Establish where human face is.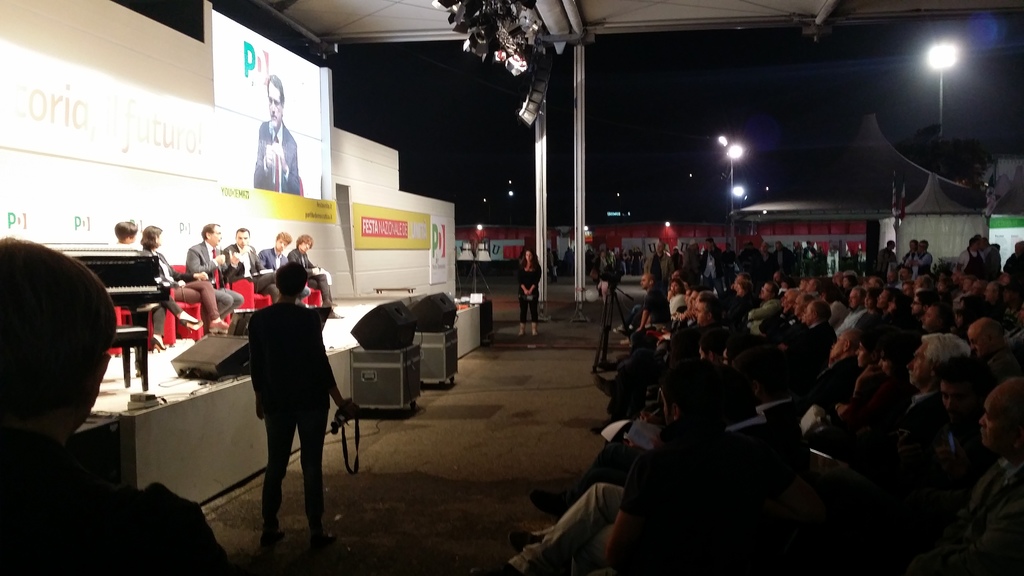
Established at BBox(856, 344, 870, 367).
